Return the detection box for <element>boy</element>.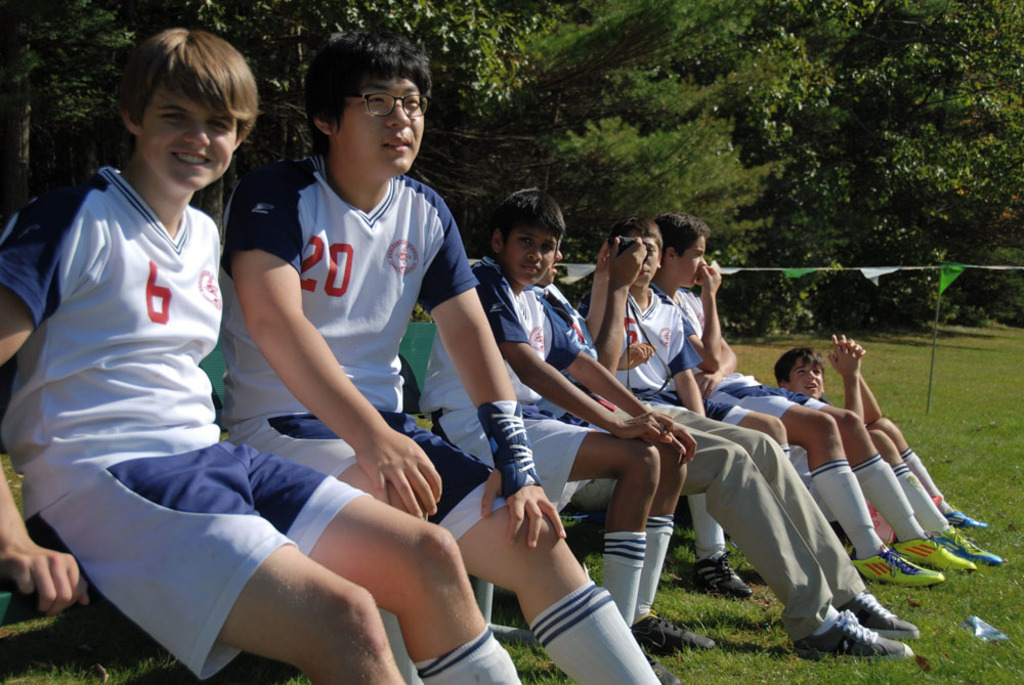
<region>421, 184, 717, 651</region>.
